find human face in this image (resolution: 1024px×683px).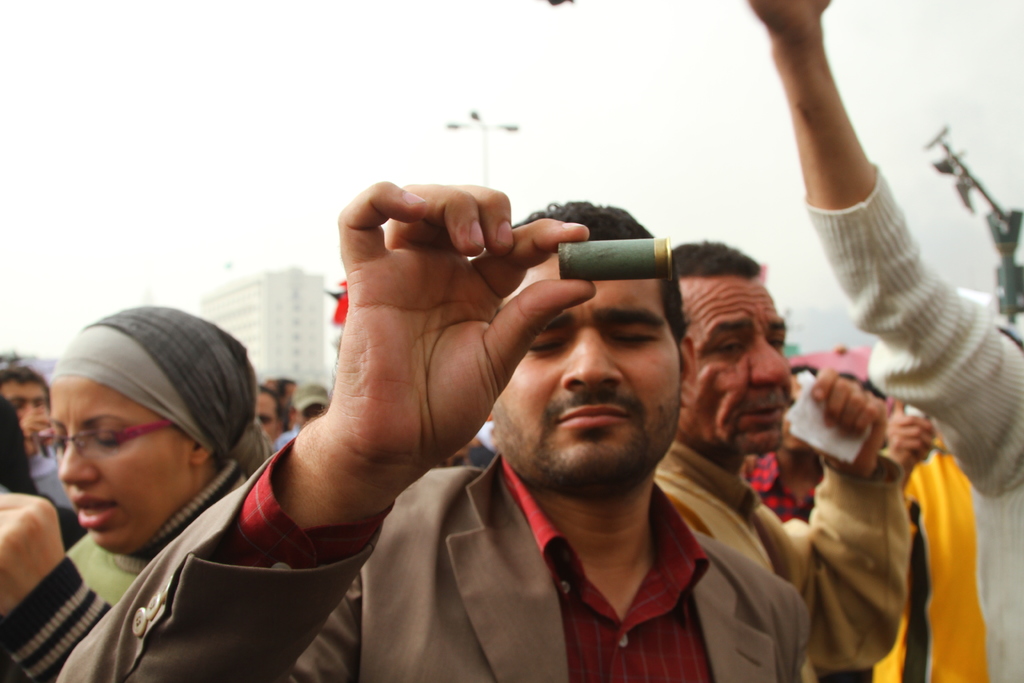
BBox(495, 247, 678, 488).
